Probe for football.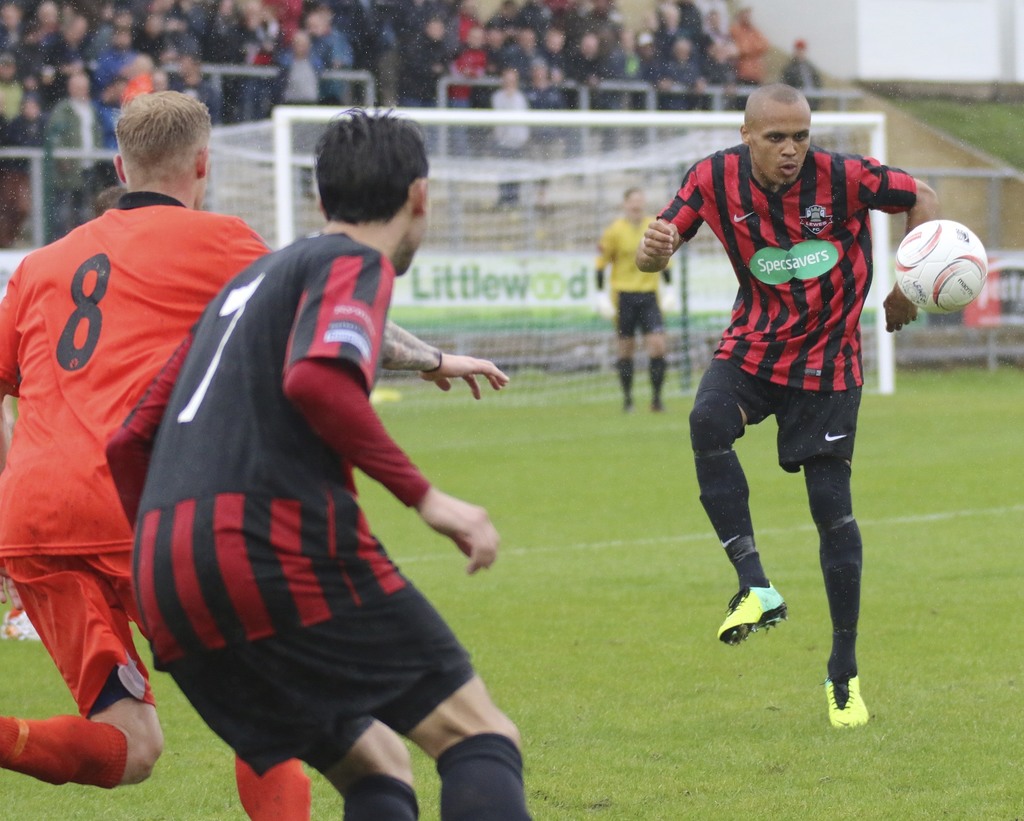
Probe result: (x1=895, y1=211, x2=987, y2=320).
